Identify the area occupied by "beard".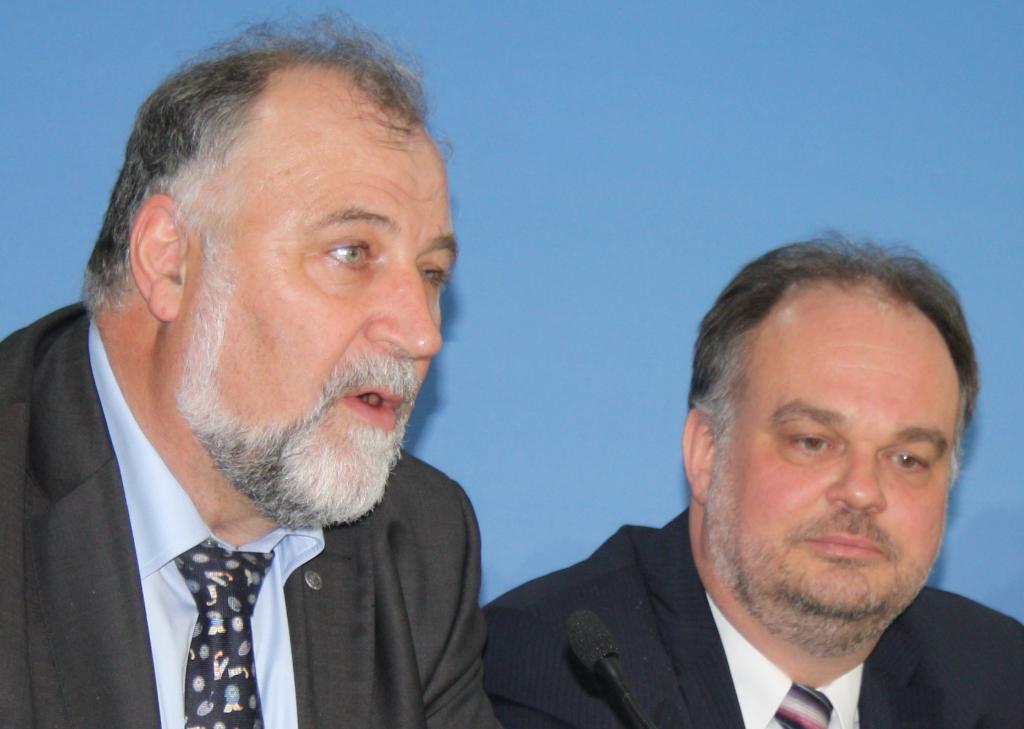
Area: bbox=(176, 268, 426, 534).
